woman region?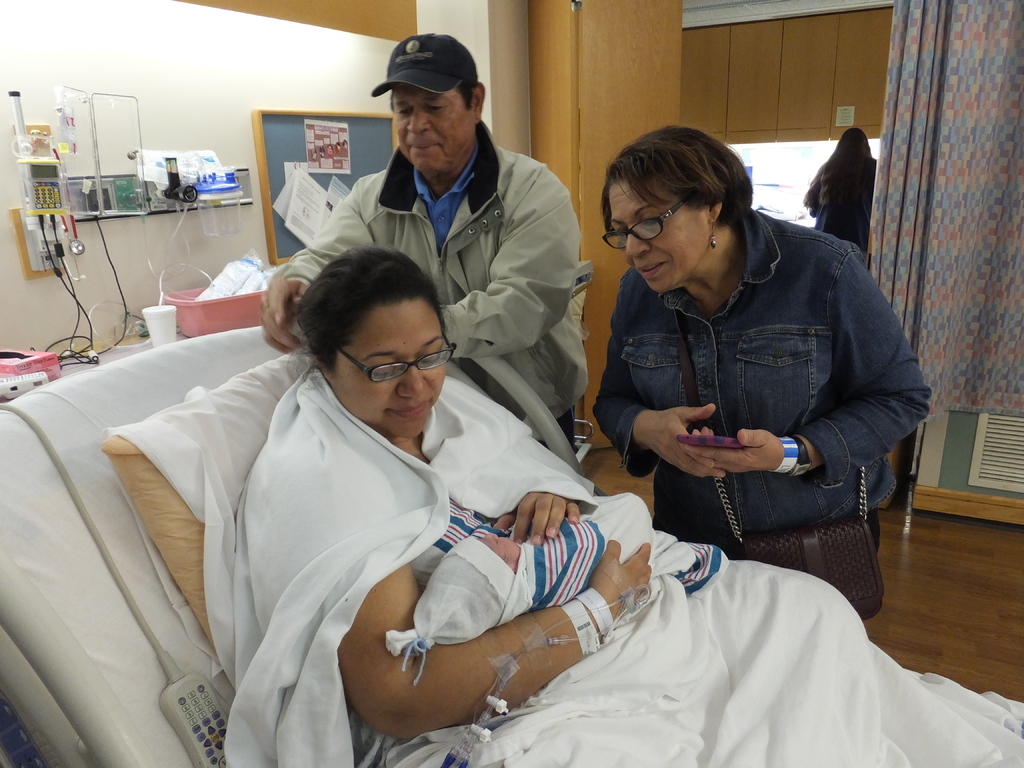
<region>577, 81, 964, 655</region>
